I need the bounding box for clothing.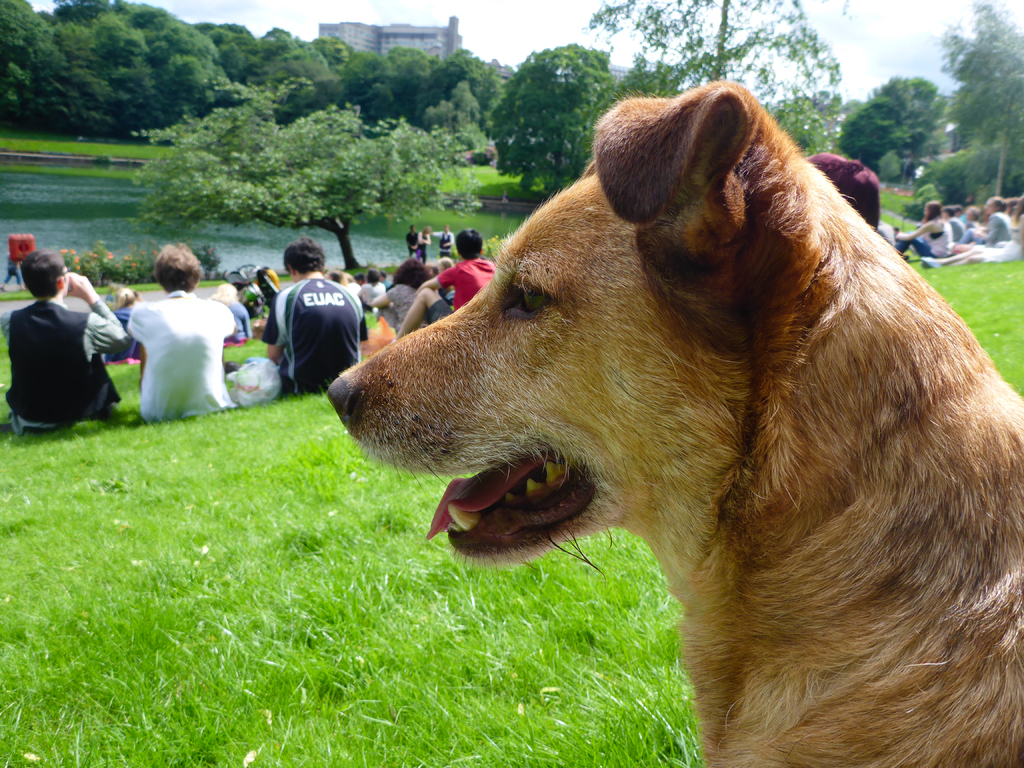
Here it is: locate(9, 253, 114, 441).
